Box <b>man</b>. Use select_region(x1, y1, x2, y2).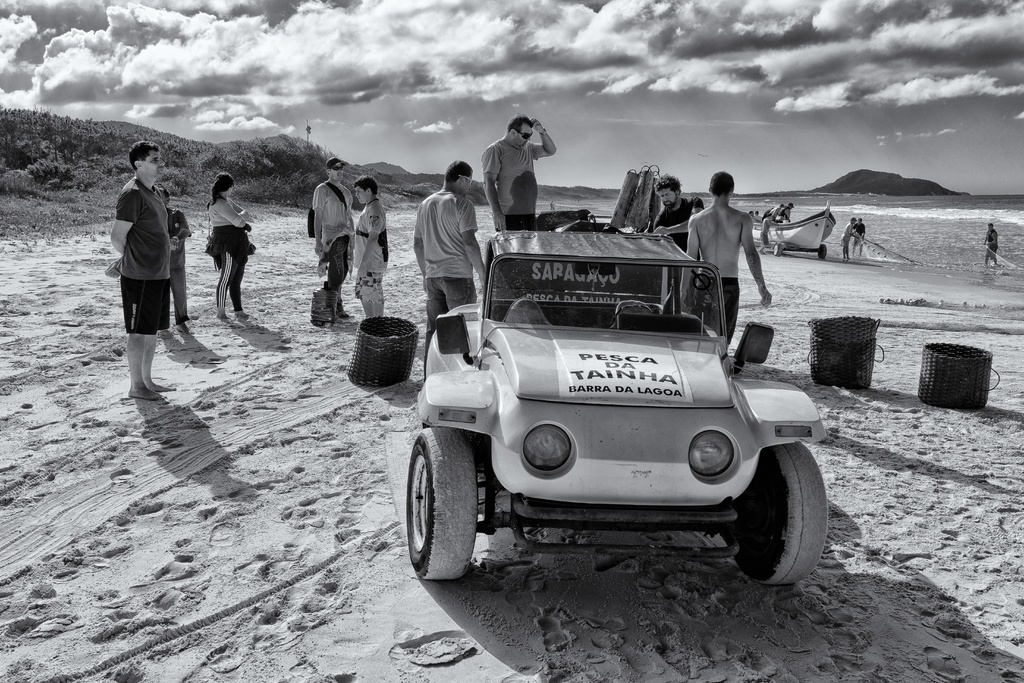
select_region(351, 174, 395, 320).
